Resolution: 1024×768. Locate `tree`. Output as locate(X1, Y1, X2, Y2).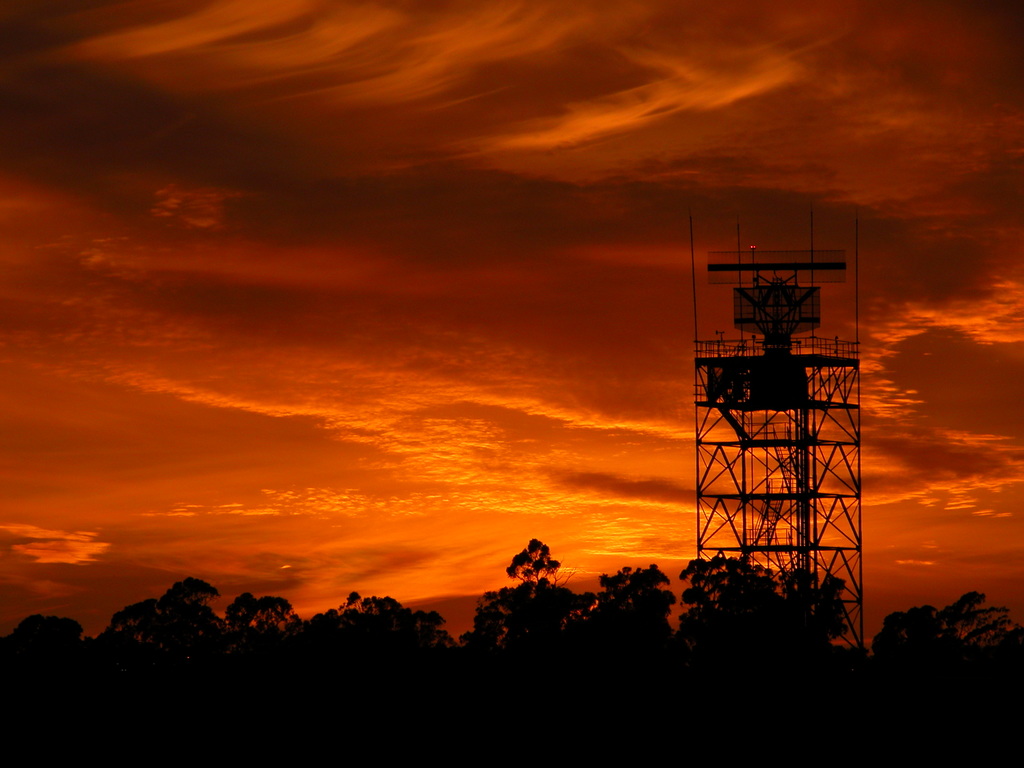
locate(874, 588, 1023, 691).
